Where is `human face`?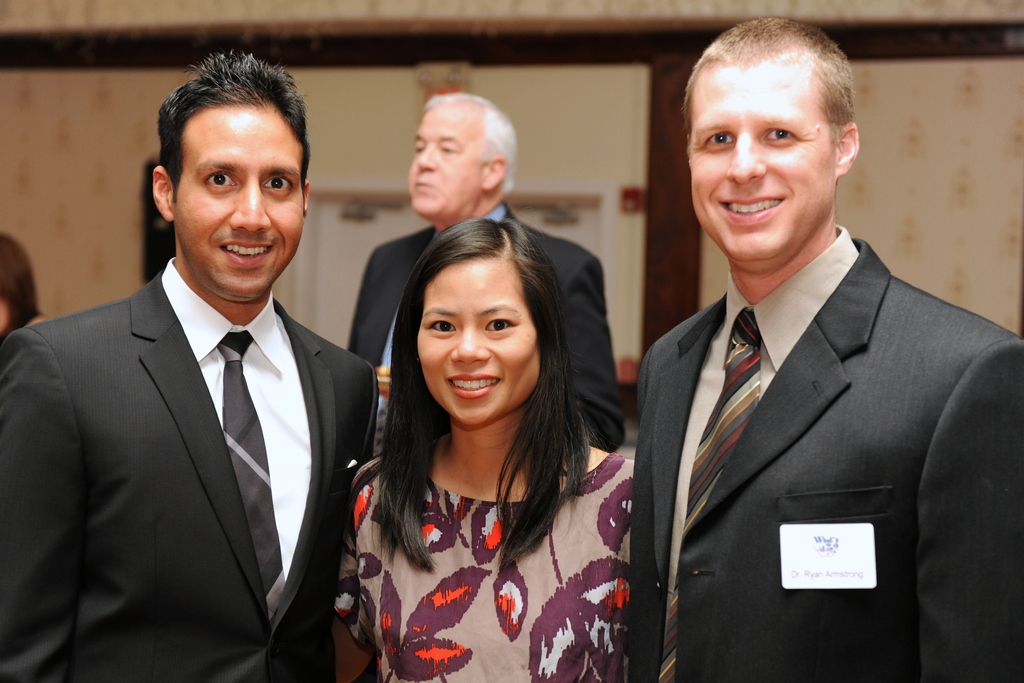
<region>419, 262, 538, 426</region>.
